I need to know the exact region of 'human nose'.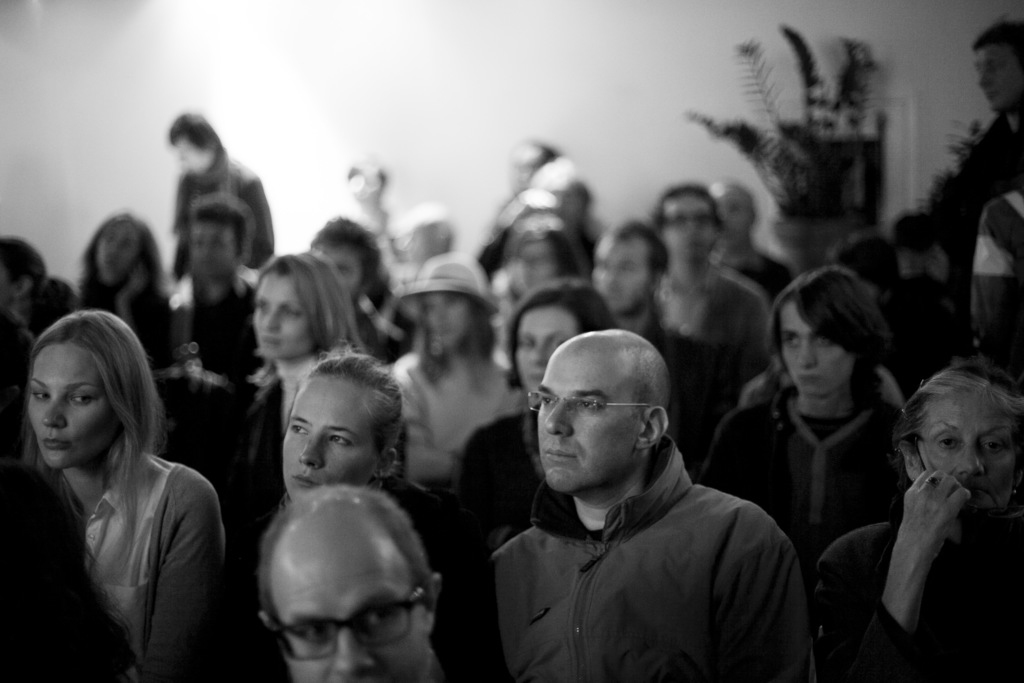
Region: select_region(298, 433, 323, 467).
